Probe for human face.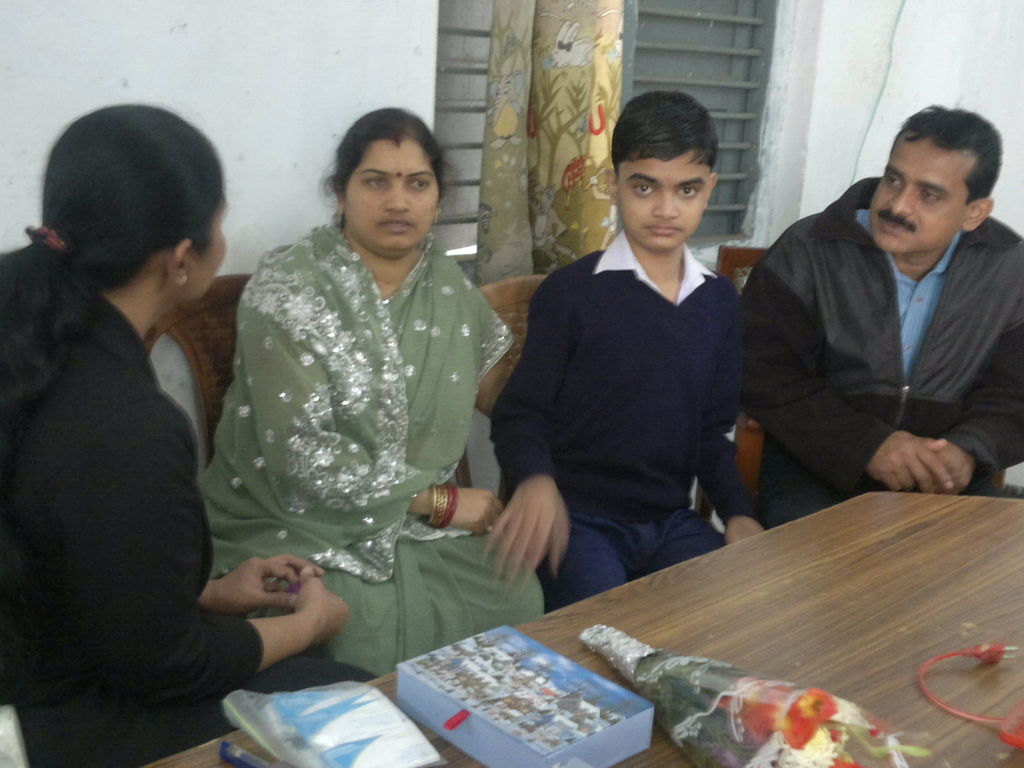
Probe result: (x1=346, y1=147, x2=437, y2=249).
